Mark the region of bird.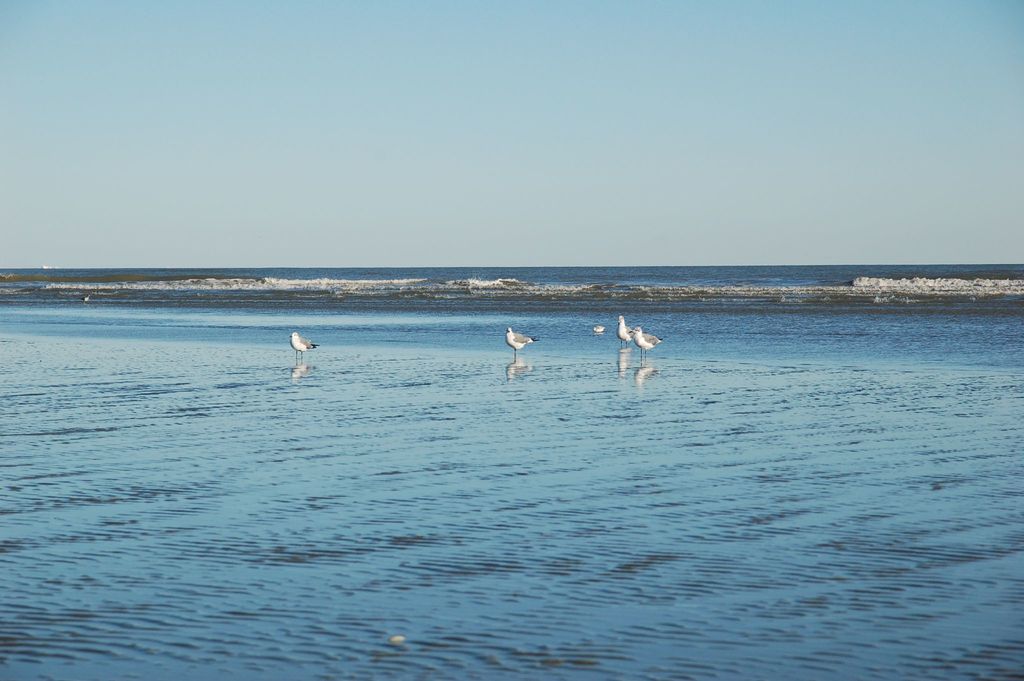
Region: x1=504 y1=327 x2=539 y2=363.
